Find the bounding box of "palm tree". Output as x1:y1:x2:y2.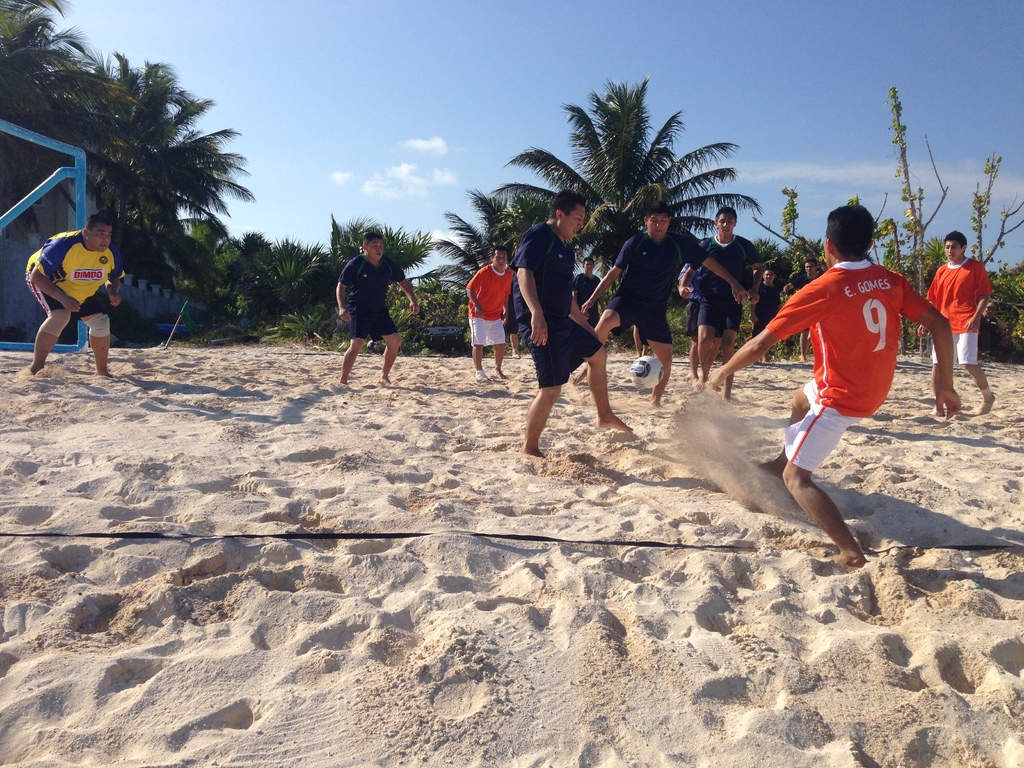
516:108:751:276.
